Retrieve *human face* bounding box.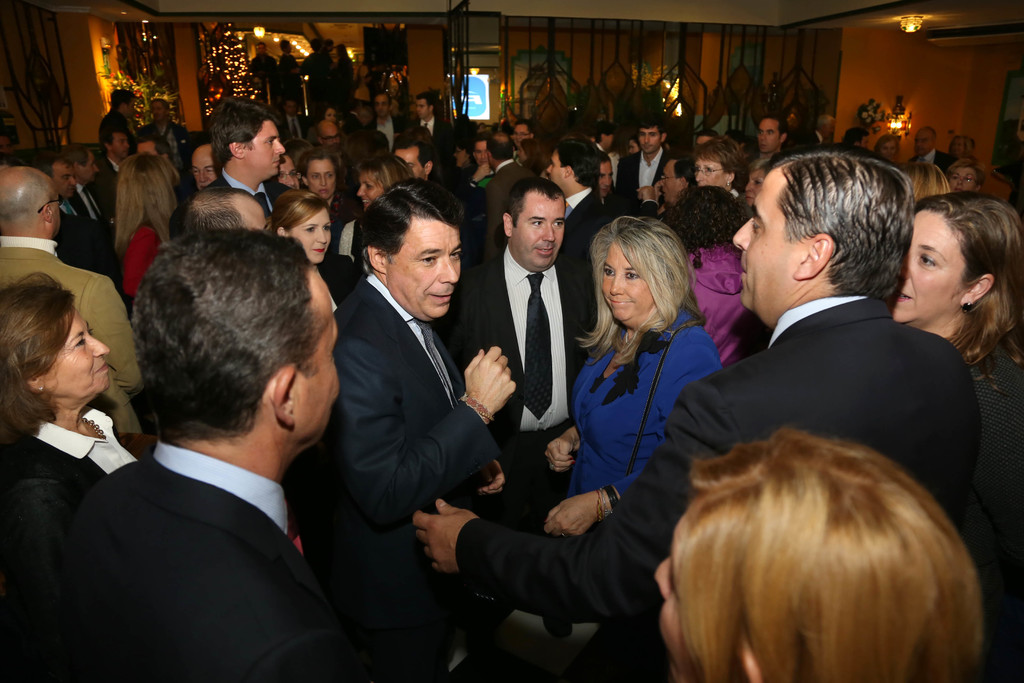
Bounding box: region(392, 215, 461, 317).
